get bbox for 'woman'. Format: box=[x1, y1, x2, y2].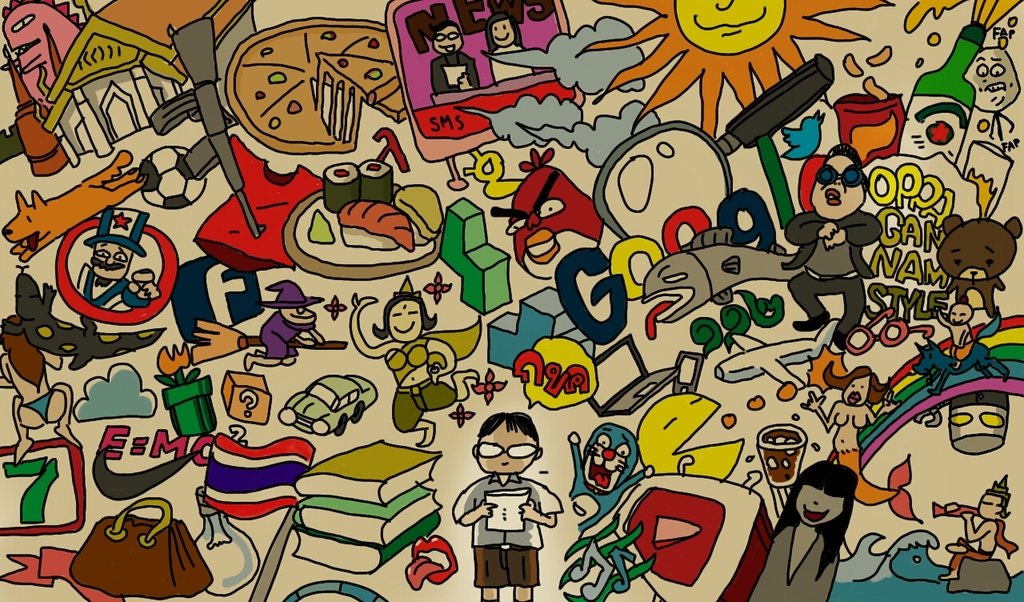
box=[0, 310, 83, 462].
